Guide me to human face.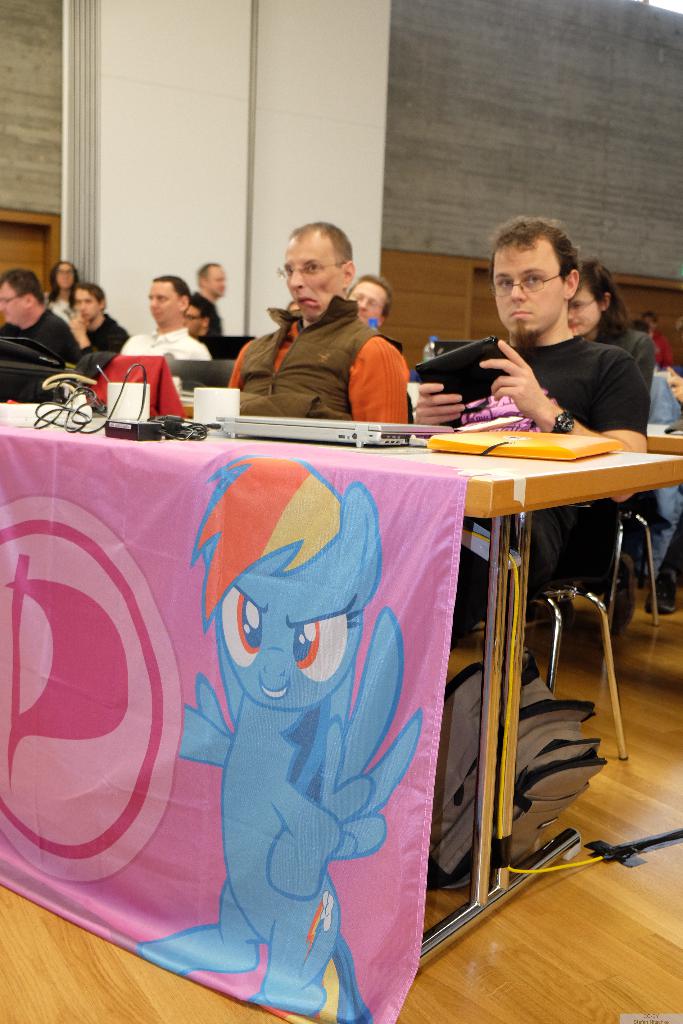
Guidance: (183, 301, 204, 337).
